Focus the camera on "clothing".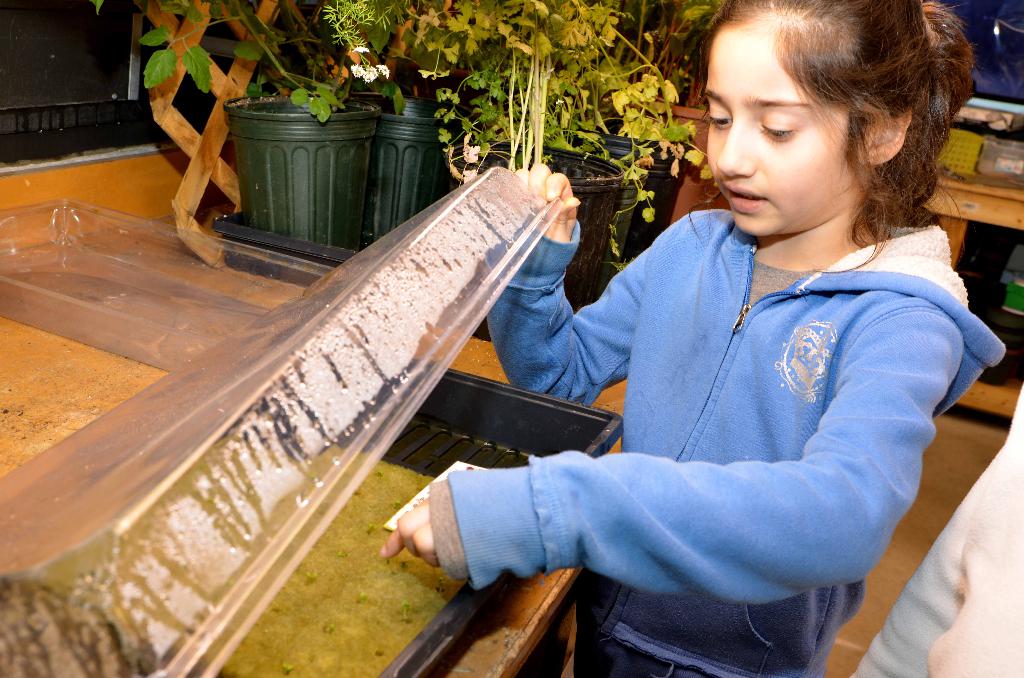
Focus region: (left=852, top=382, right=1023, bottom=677).
